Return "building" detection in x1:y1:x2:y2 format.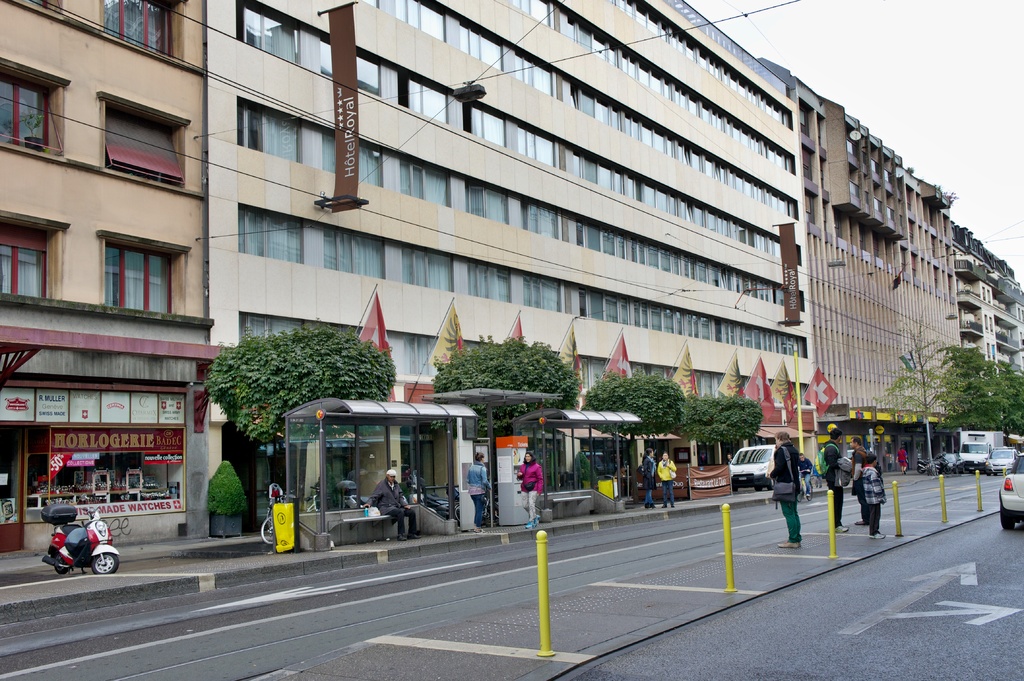
203:0:821:536.
